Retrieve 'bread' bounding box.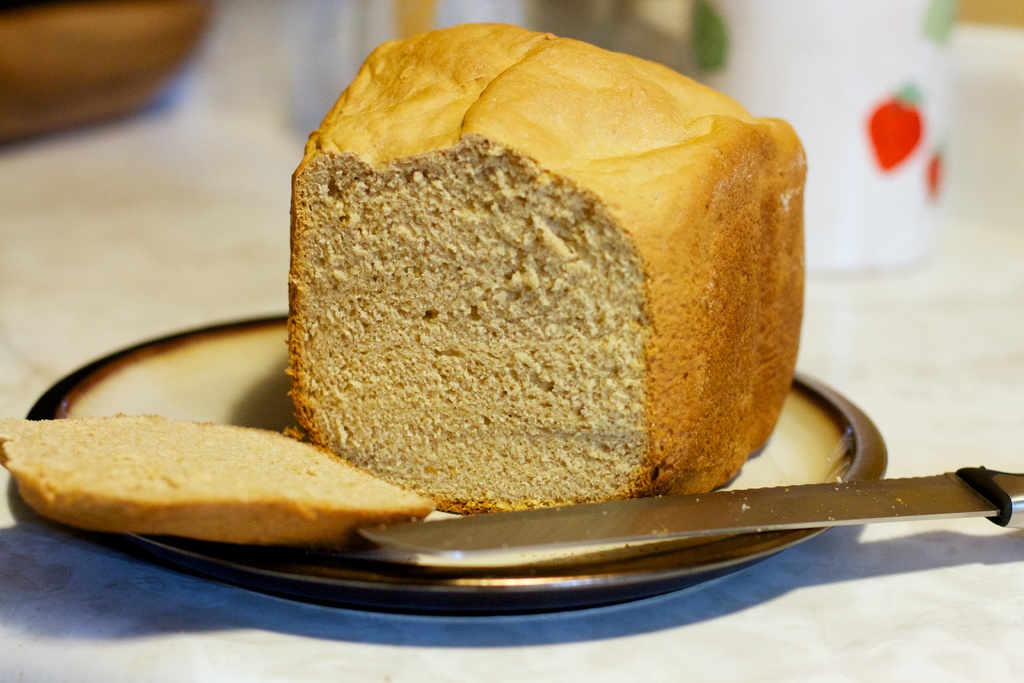
Bounding box: bbox=[0, 424, 436, 547].
